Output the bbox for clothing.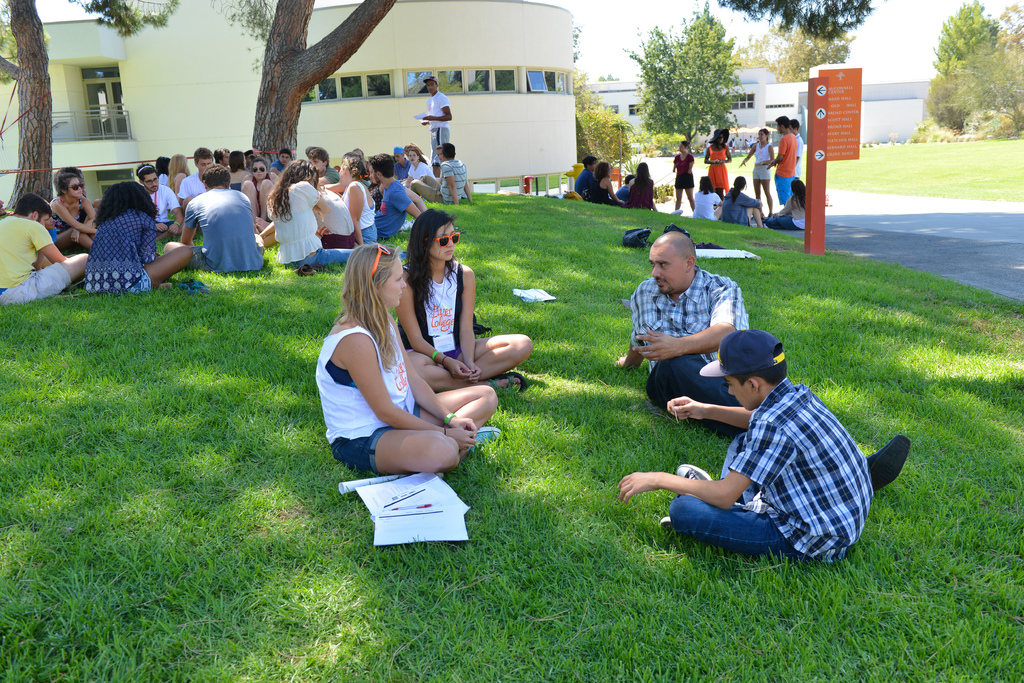
bbox(1, 217, 47, 297).
